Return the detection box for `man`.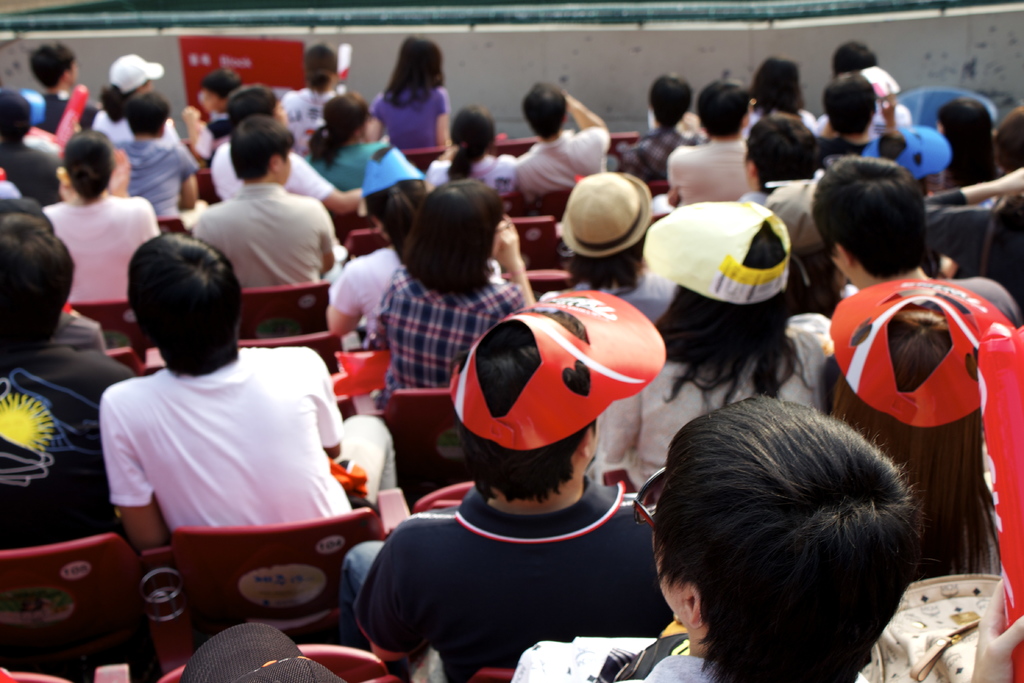
BBox(662, 76, 765, 206).
